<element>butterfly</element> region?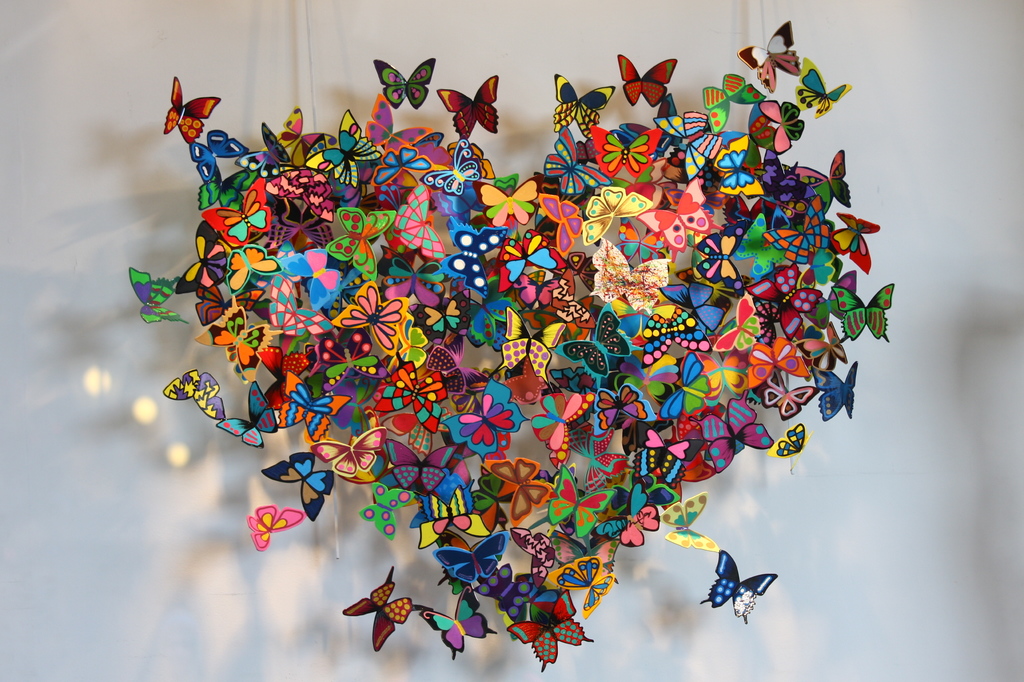
(left=397, top=184, right=449, bottom=263)
